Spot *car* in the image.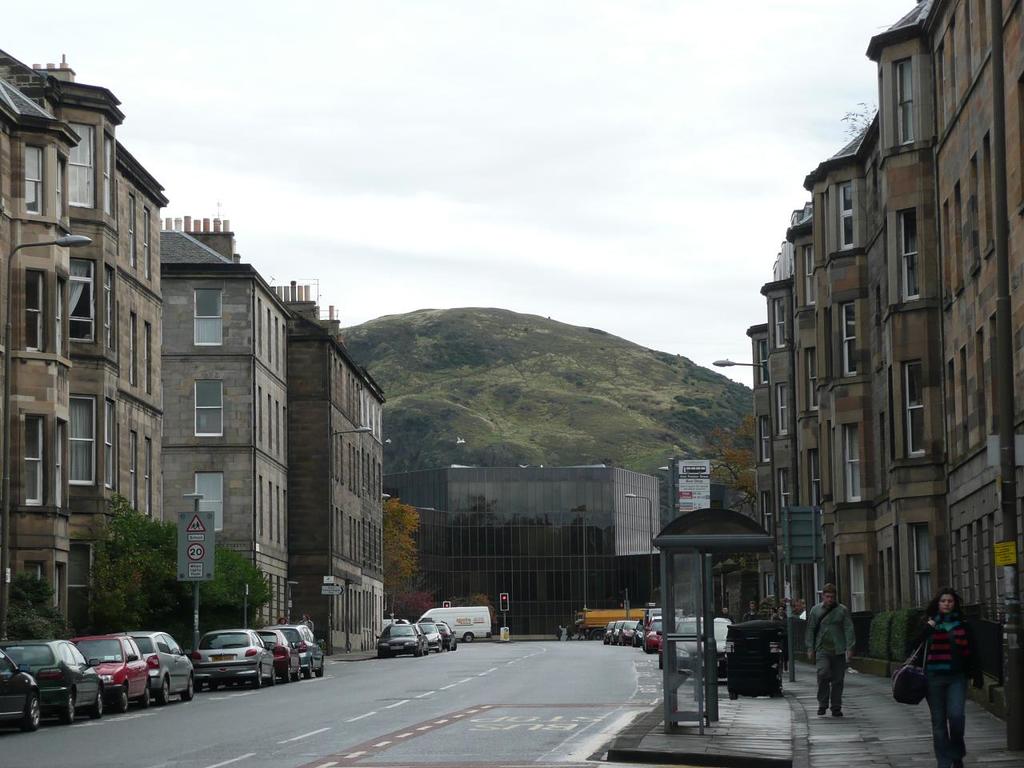
*car* found at <box>429,612,459,652</box>.
